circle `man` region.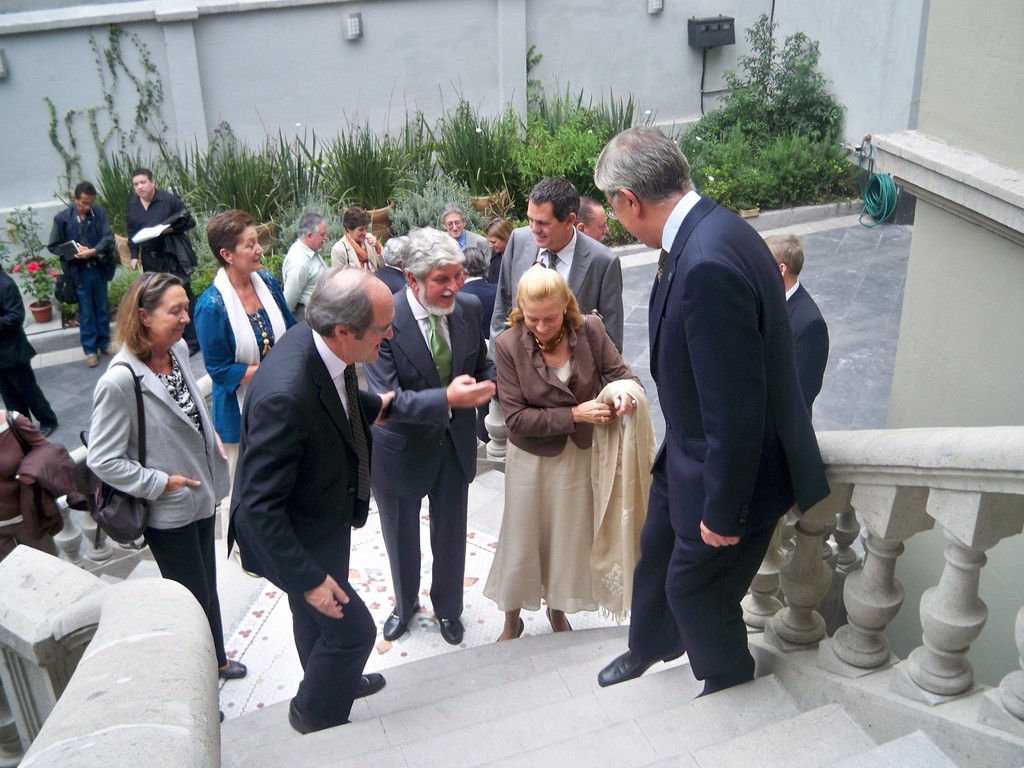
Region: pyautogui.locateOnScreen(228, 264, 399, 736).
